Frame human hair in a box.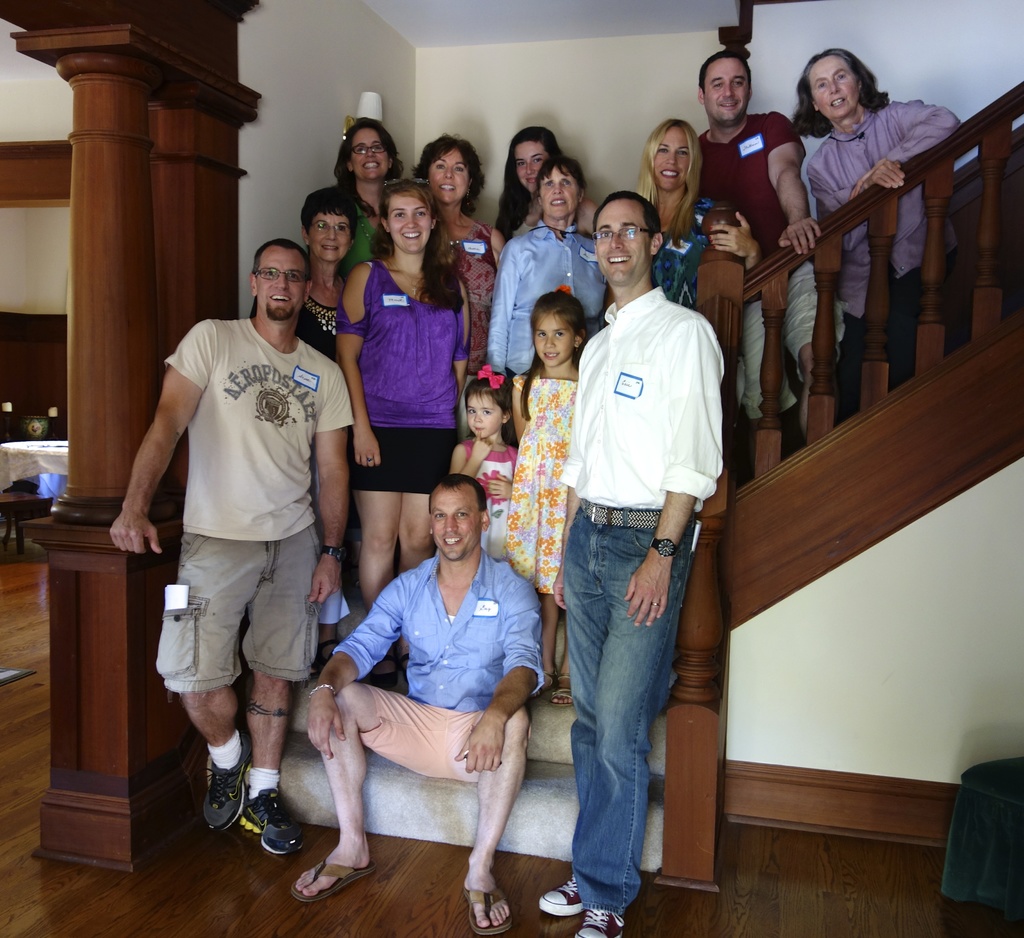
l=301, t=184, r=363, b=239.
